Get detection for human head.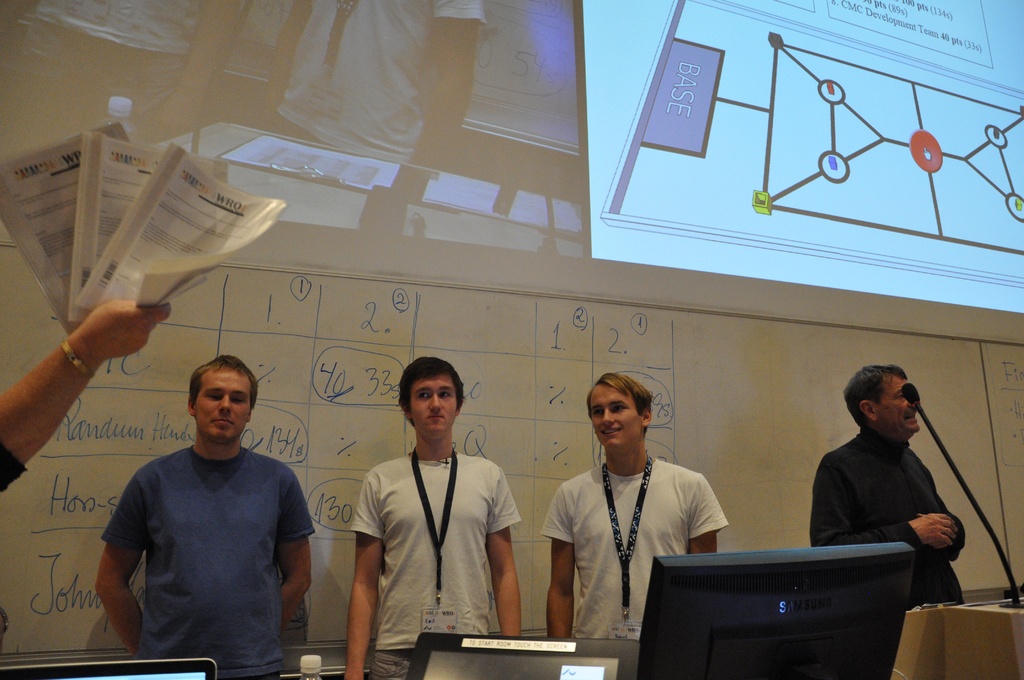
Detection: 404/357/467/438.
